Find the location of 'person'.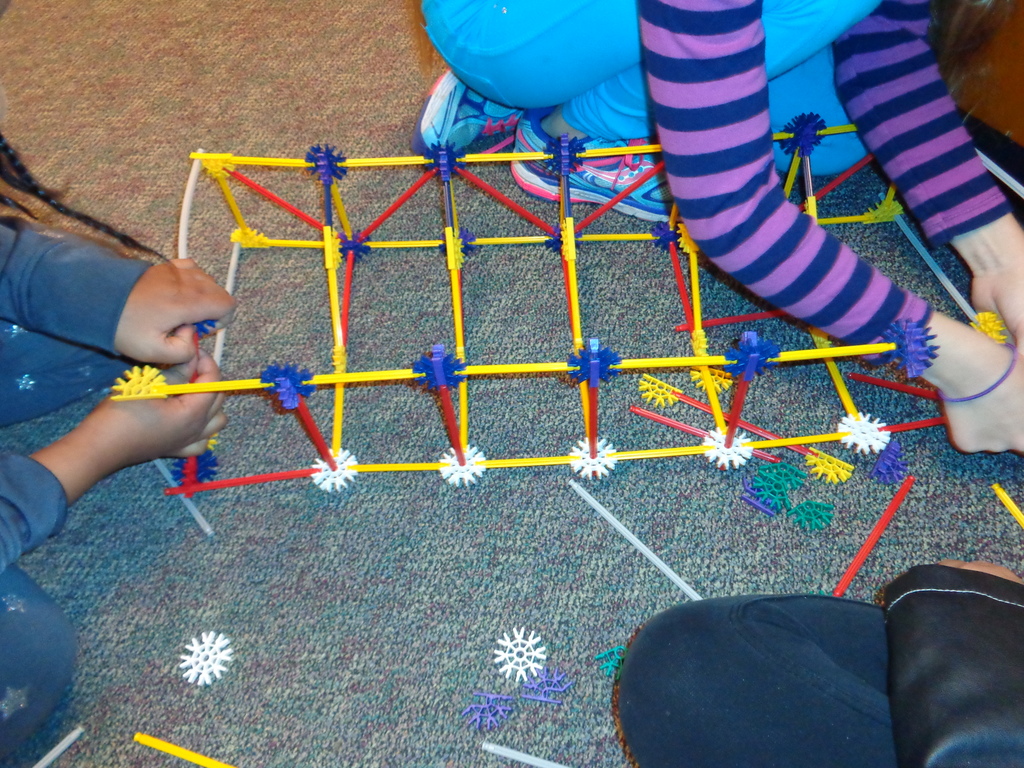
Location: rect(612, 561, 1023, 767).
